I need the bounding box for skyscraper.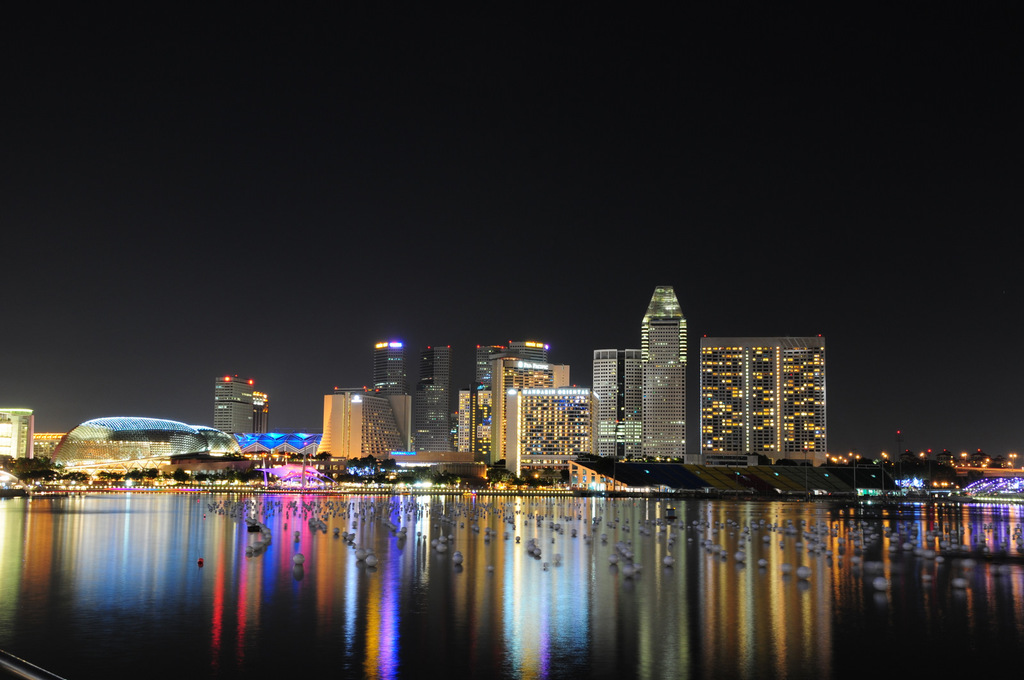
Here it is: Rect(211, 377, 253, 434).
